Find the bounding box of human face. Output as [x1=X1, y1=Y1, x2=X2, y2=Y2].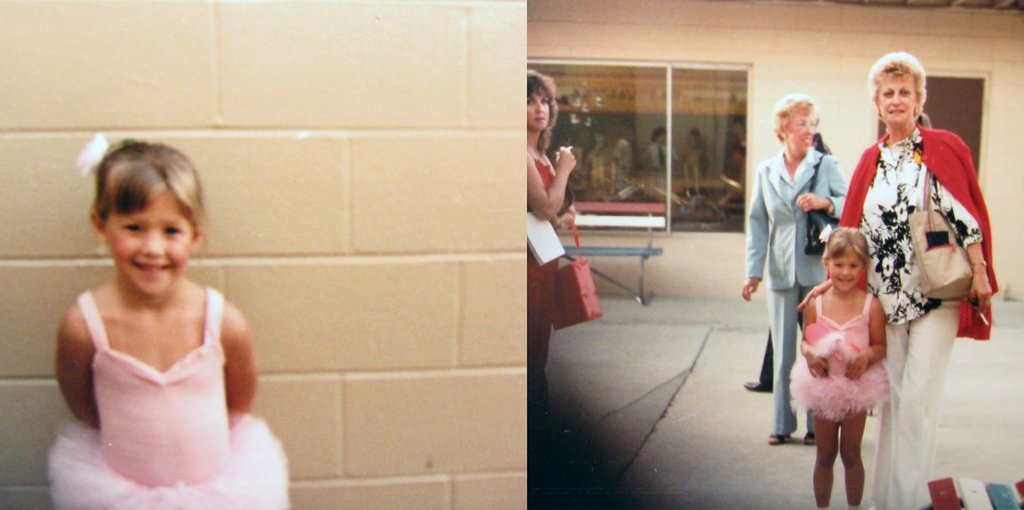
[x1=829, y1=251, x2=862, y2=286].
